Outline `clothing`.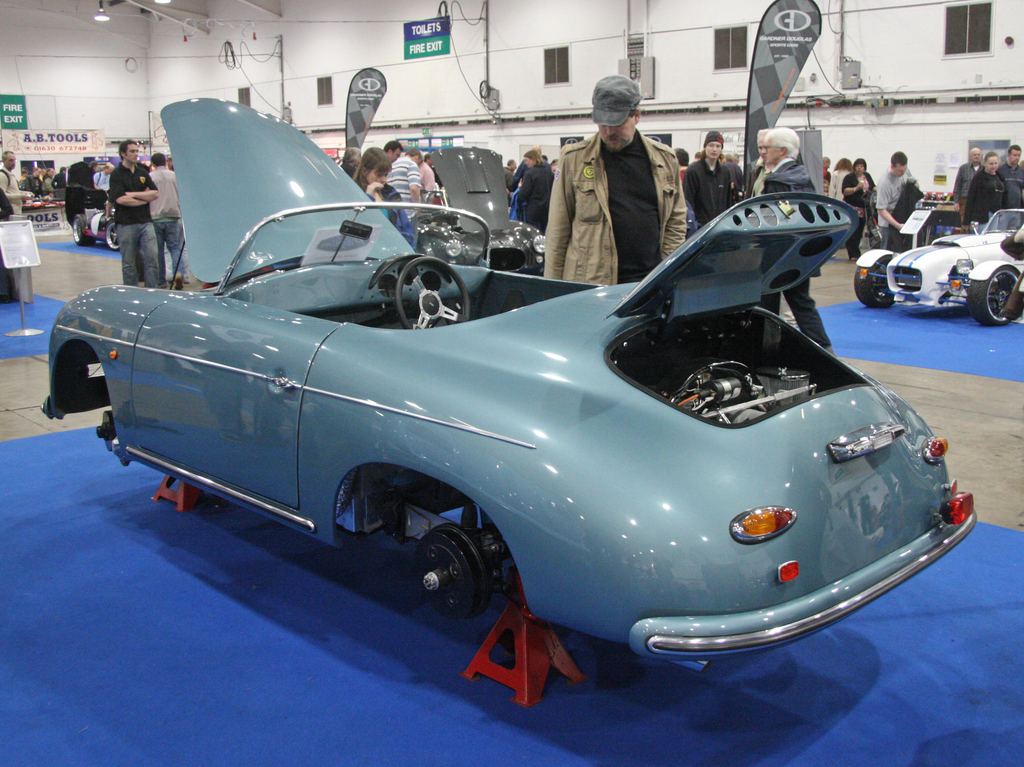
Outline: 0 167 19 214.
